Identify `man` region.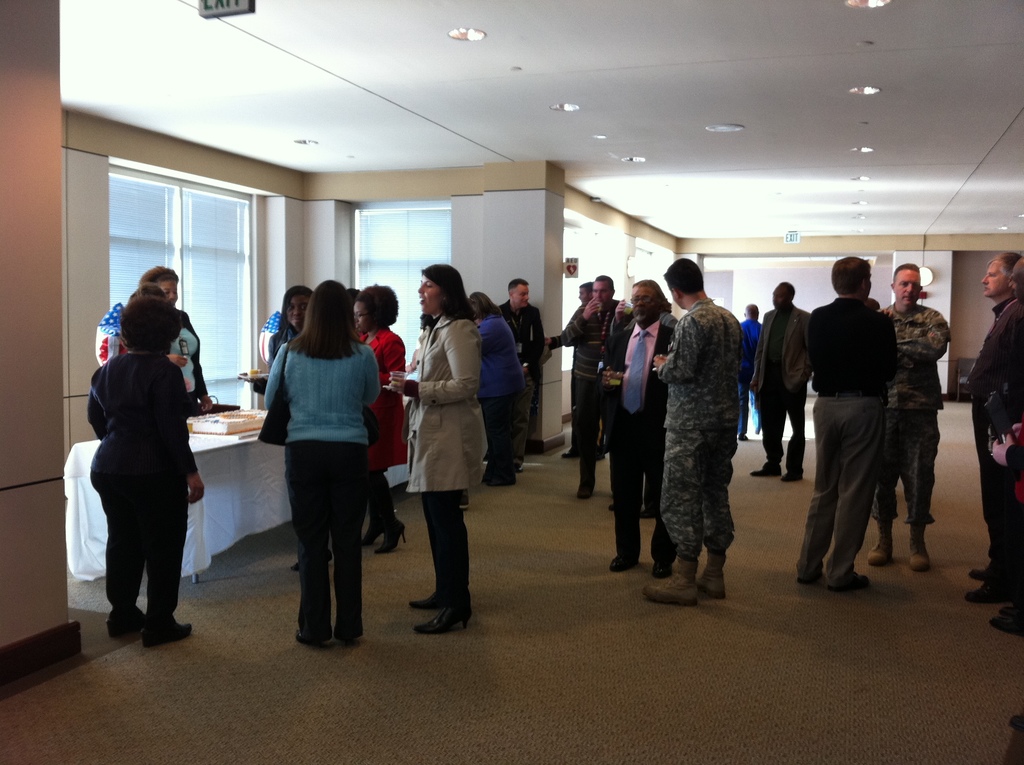
Region: 499 277 540 452.
